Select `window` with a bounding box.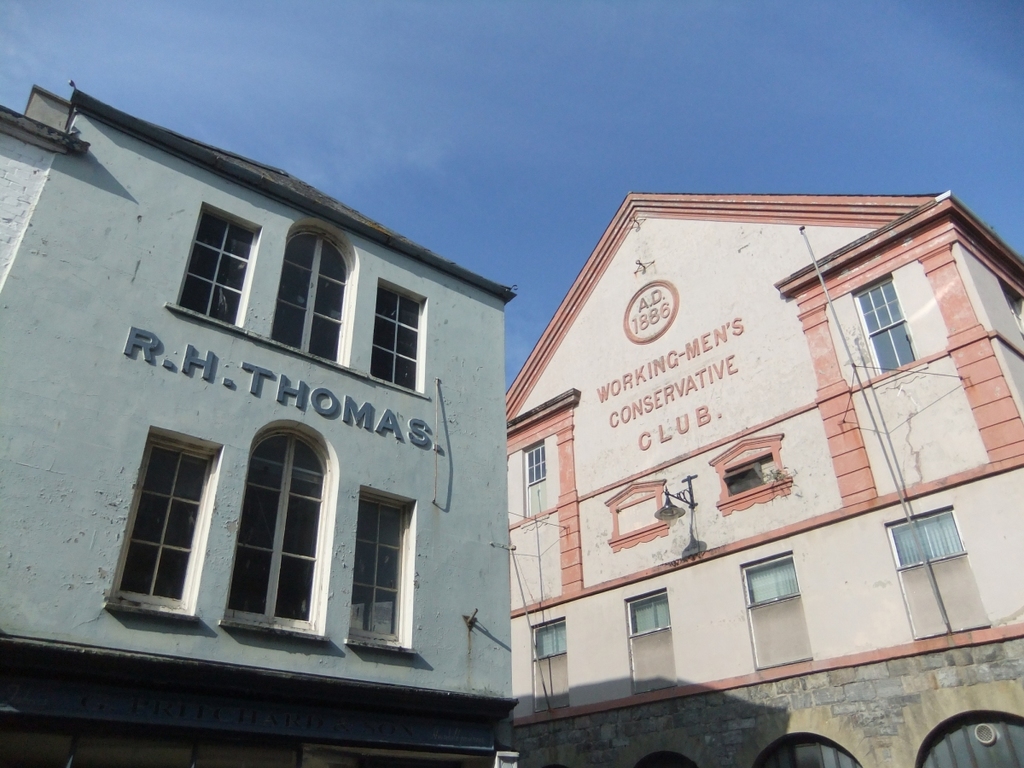
bbox=[745, 553, 804, 605].
